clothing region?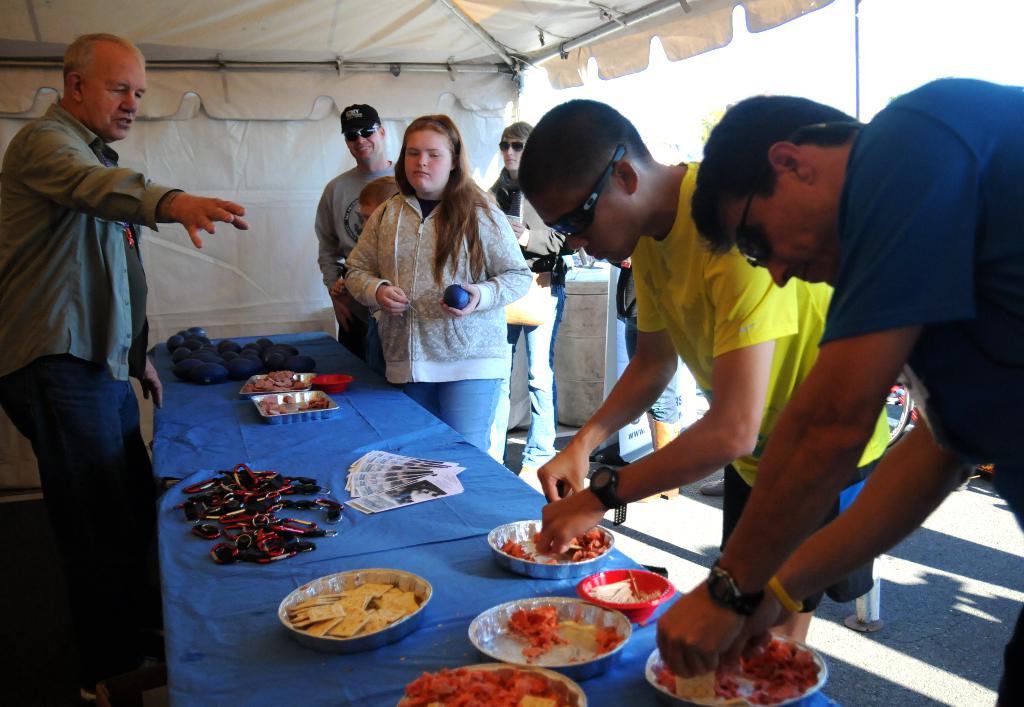
x1=316, y1=154, x2=394, y2=317
